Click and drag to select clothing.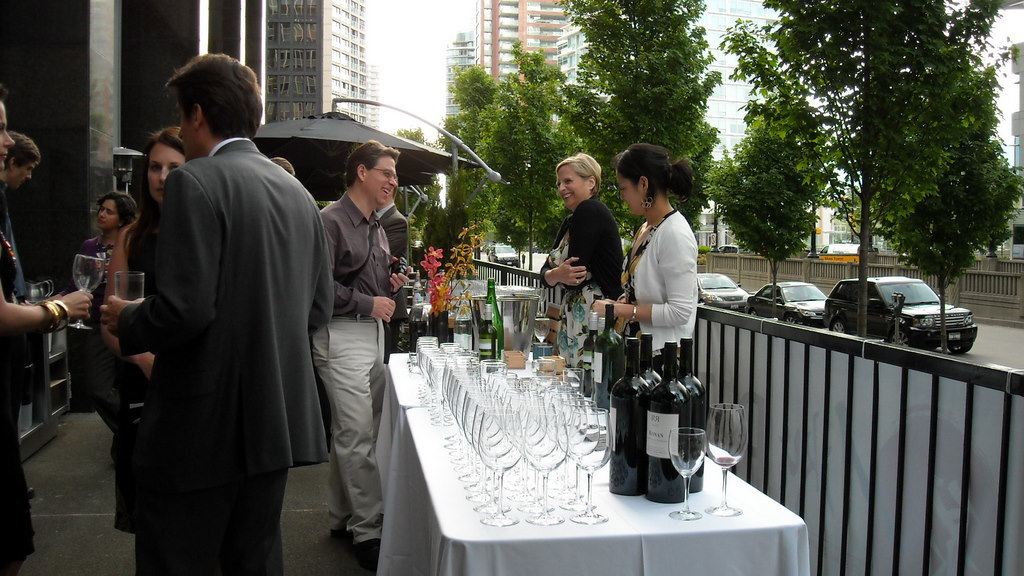
Selection: x1=319, y1=188, x2=384, y2=541.
